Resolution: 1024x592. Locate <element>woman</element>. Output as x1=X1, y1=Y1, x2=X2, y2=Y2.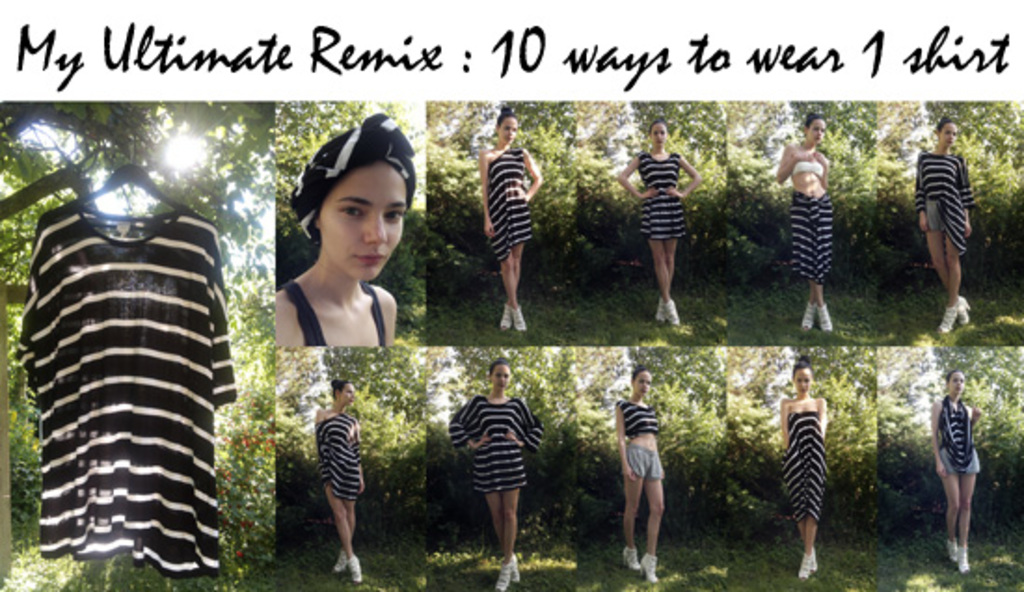
x1=447, y1=359, x2=547, y2=590.
